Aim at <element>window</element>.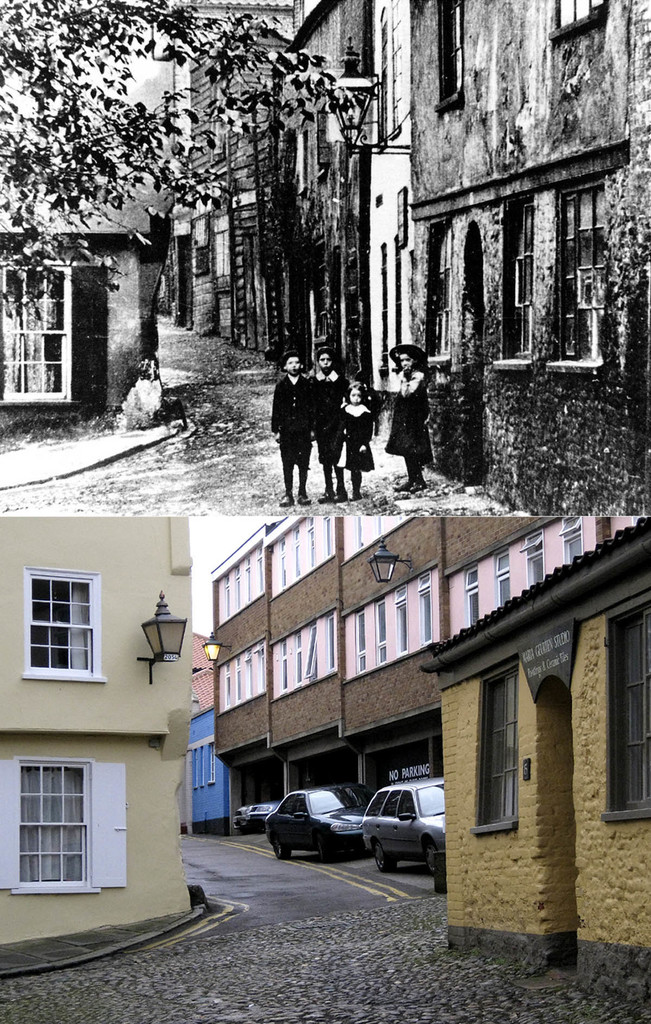
Aimed at l=280, t=636, r=289, b=694.
